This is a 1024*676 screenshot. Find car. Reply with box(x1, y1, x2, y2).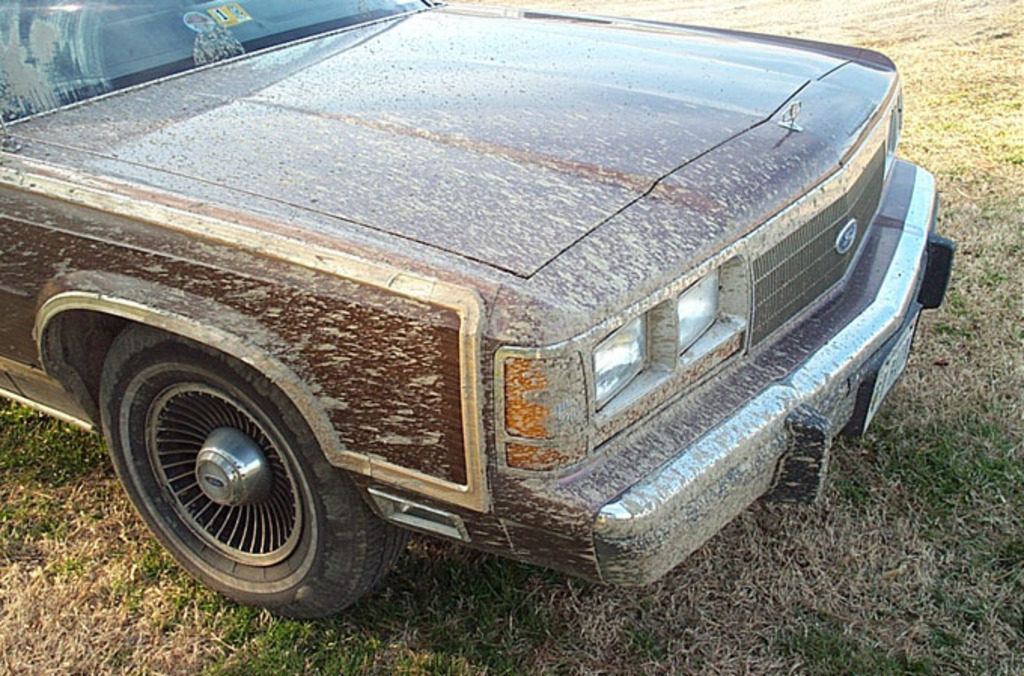
box(0, 0, 959, 622).
